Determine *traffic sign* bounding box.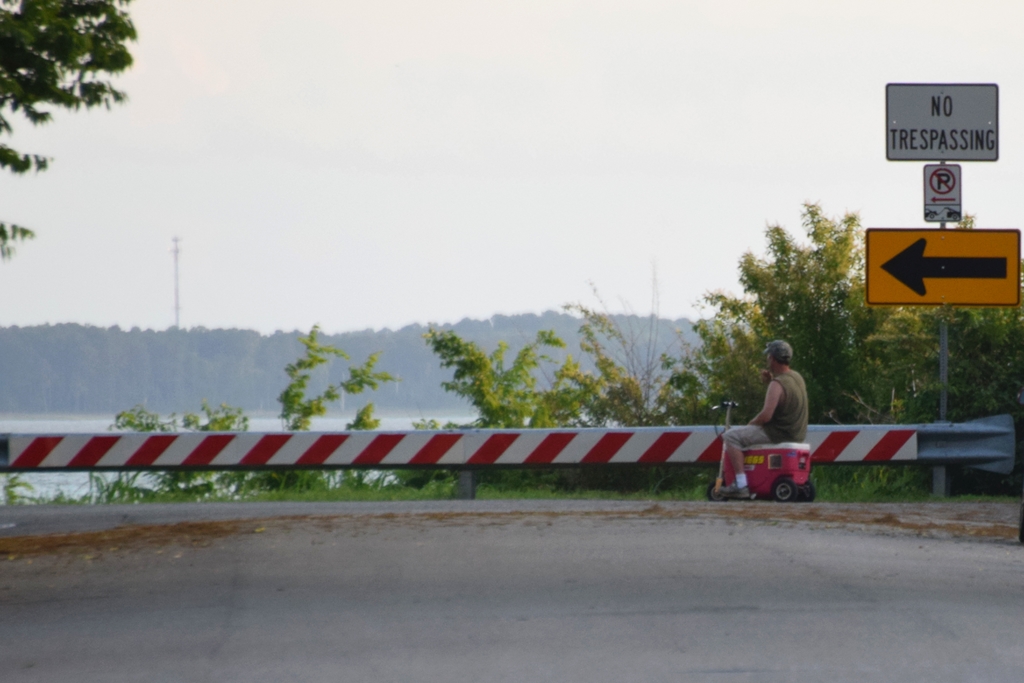
Determined: x1=866 y1=231 x2=1023 y2=309.
